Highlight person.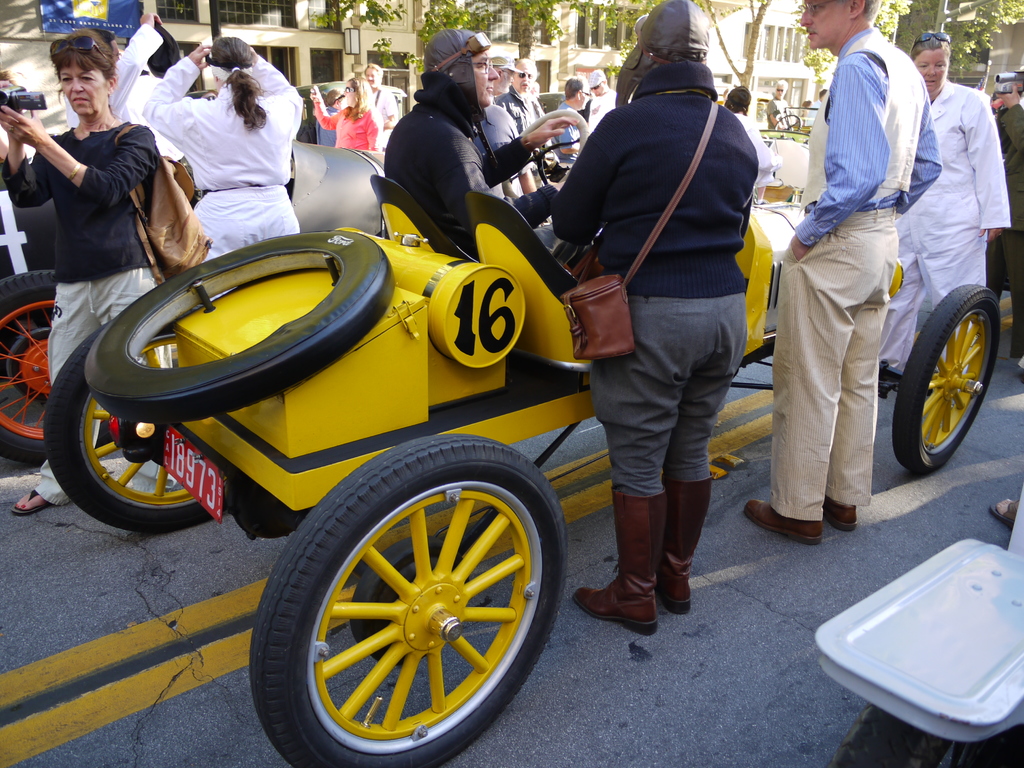
Highlighted region: box=[314, 91, 346, 147].
